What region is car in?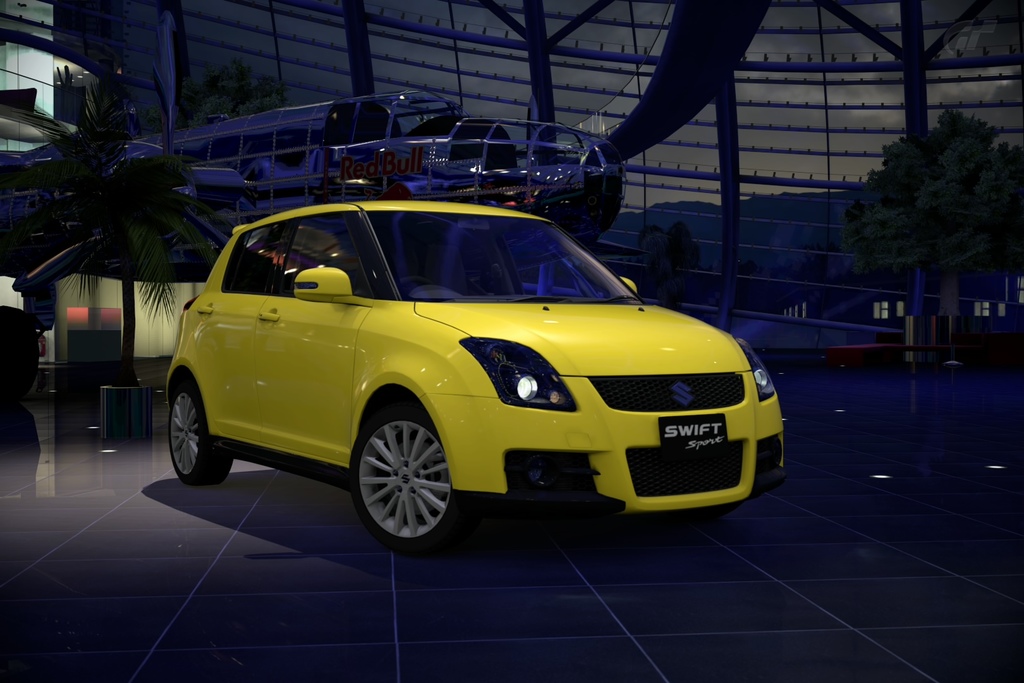
x1=162, y1=200, x2=783, y2=553.
